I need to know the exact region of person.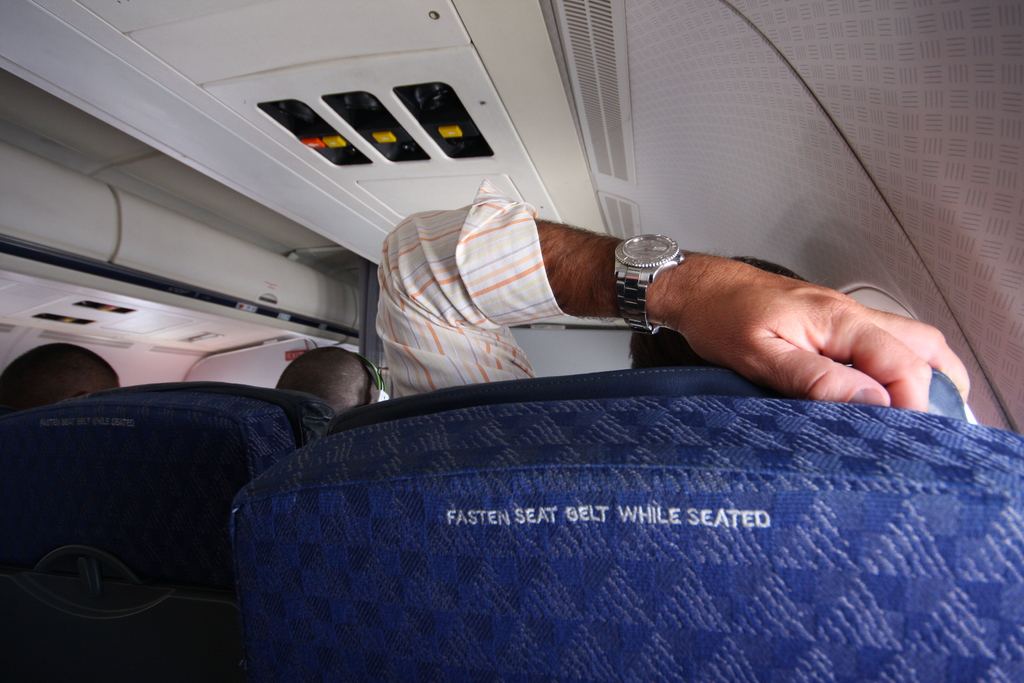
Region: (x1=0, y1=338, x2=115, y2=416).
